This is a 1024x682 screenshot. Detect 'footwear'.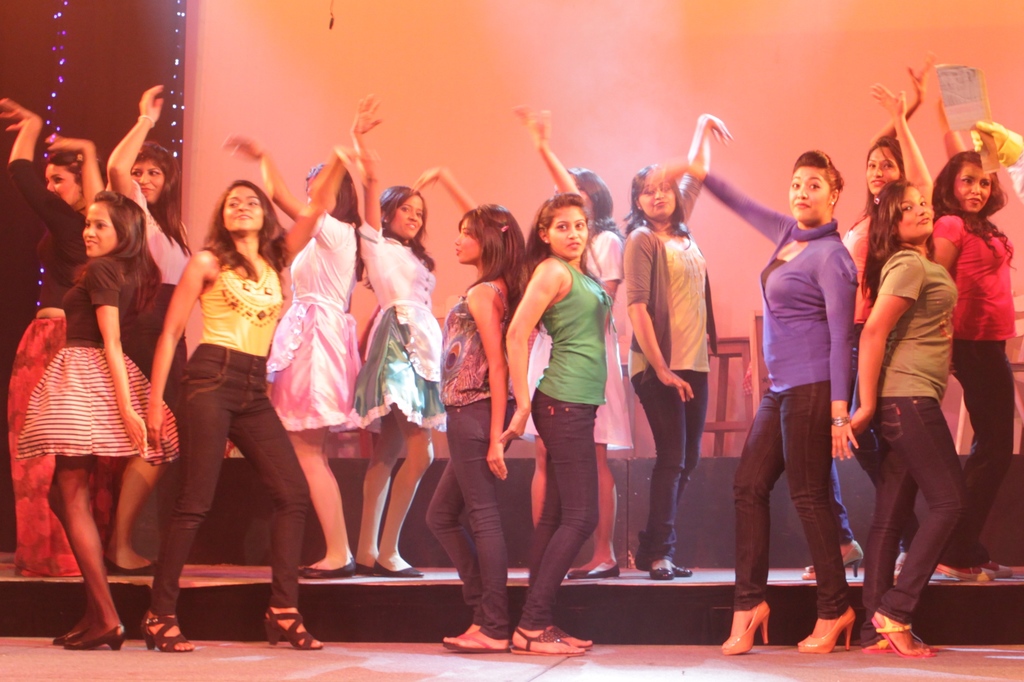
rect(801, 540, 863, 583).
